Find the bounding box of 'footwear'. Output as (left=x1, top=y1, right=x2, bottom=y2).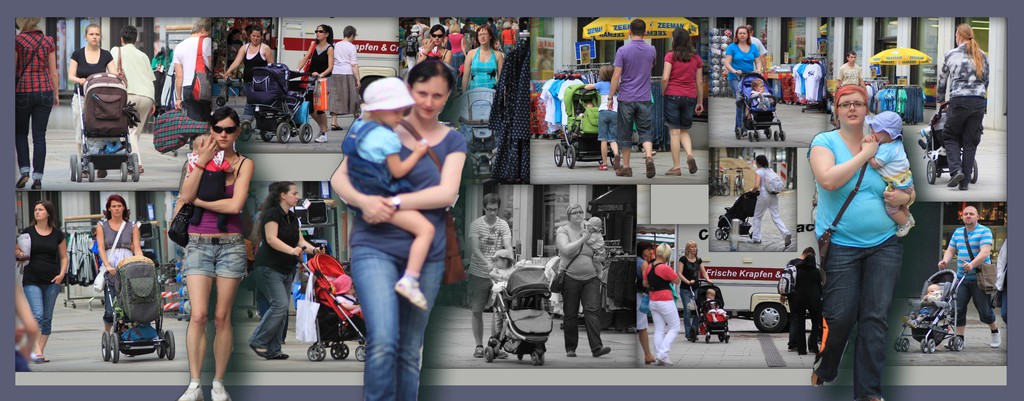
(left=657, top=354, right=668, bottom=364).
